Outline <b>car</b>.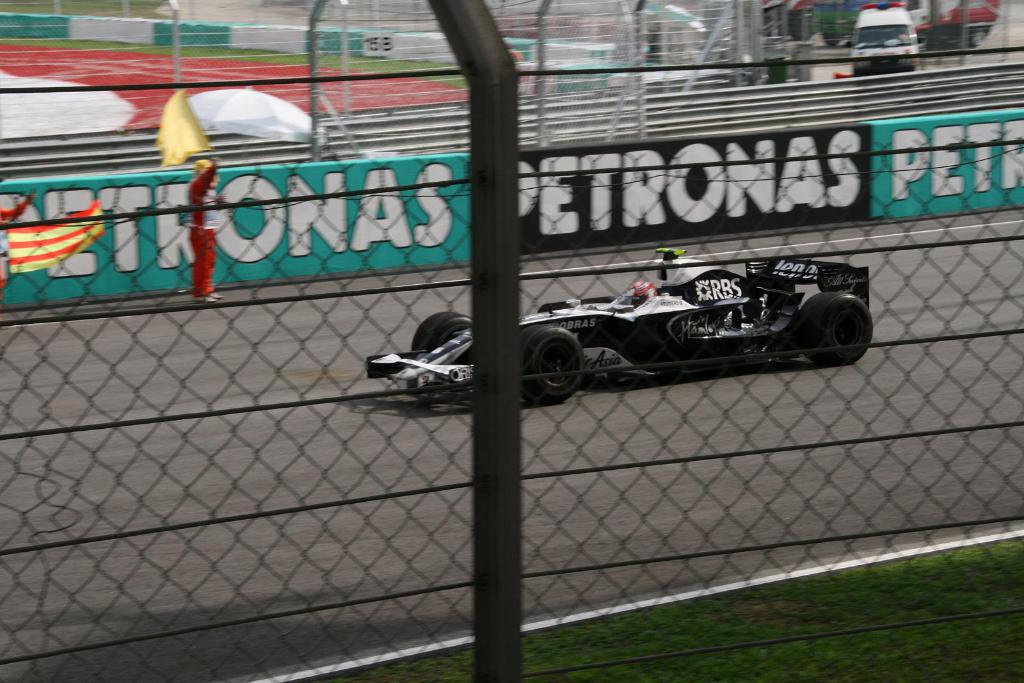
Outline: {"left": 366, "top": 246, "right": 874, "bottom": 409}.
